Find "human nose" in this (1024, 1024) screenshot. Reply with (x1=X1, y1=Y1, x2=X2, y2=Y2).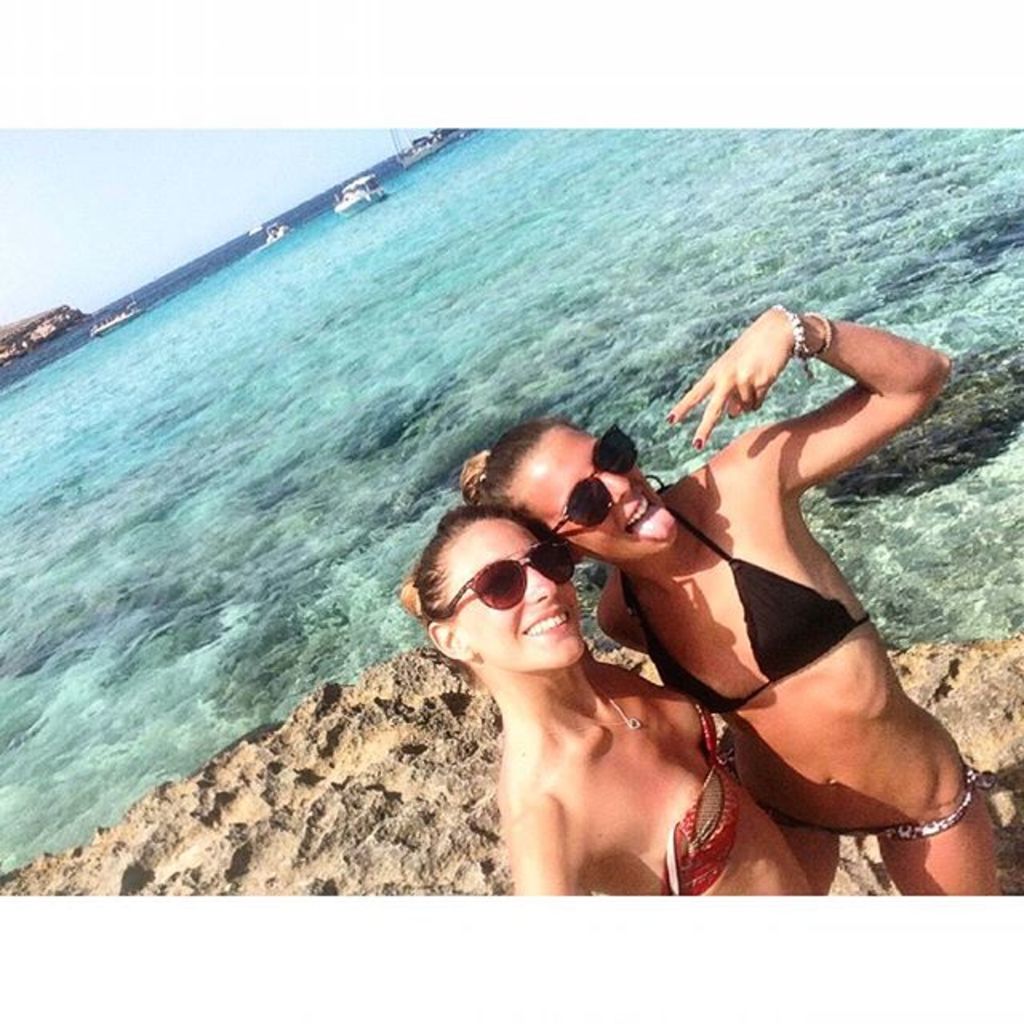
(x1=526, y1=566, x2=552, y2=600).
